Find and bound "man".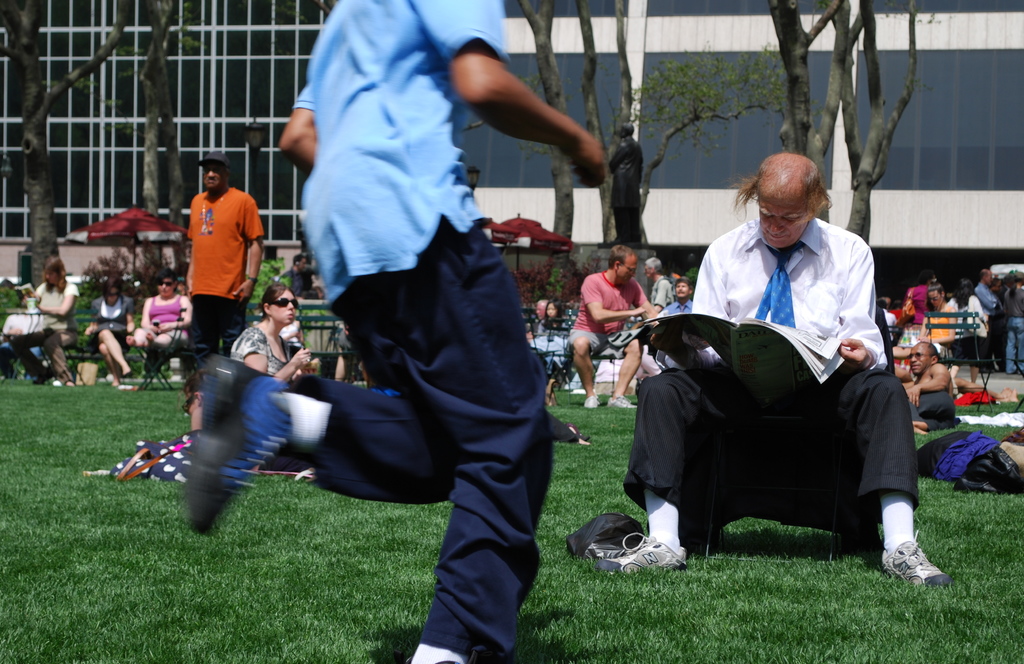
Bound: [x1=181, y1=151, x2=264, y2=382].
